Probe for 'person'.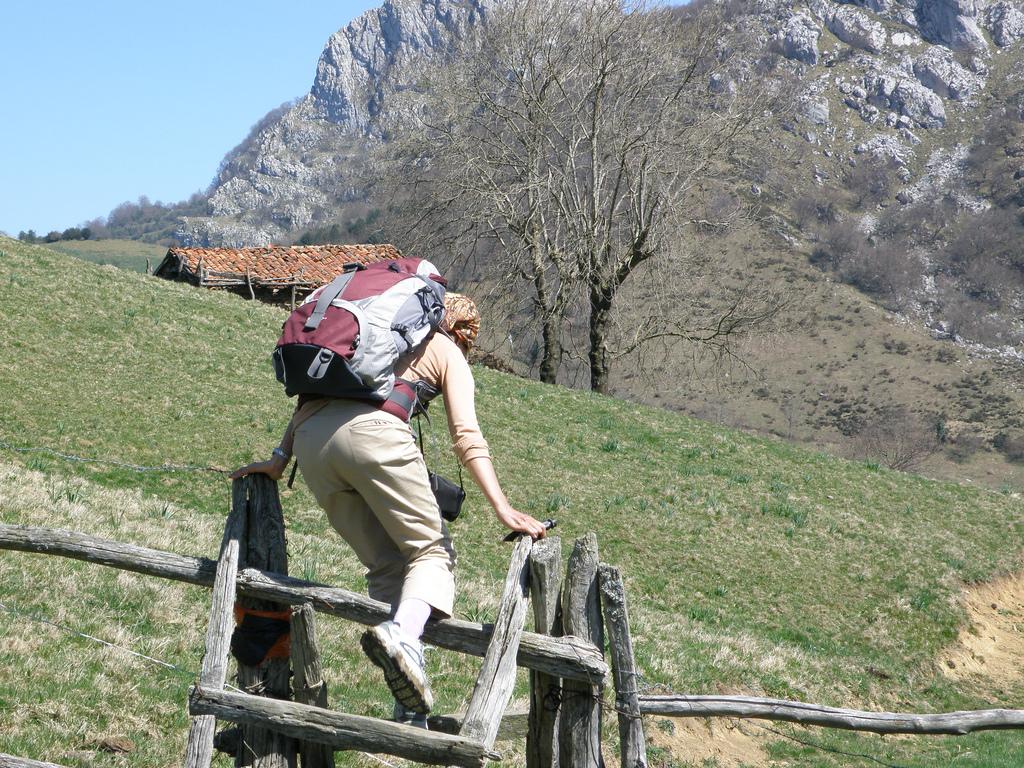
Probe result: [225, 288, 544, 720].
